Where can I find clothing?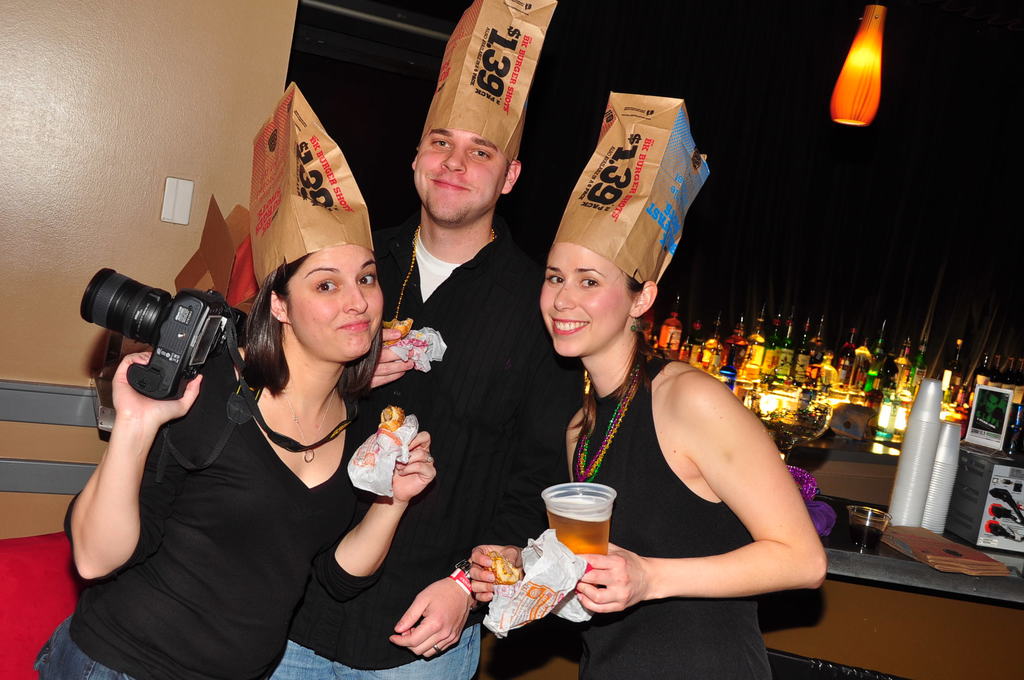
You can find it at BBox(24, 301, 381, 679).
